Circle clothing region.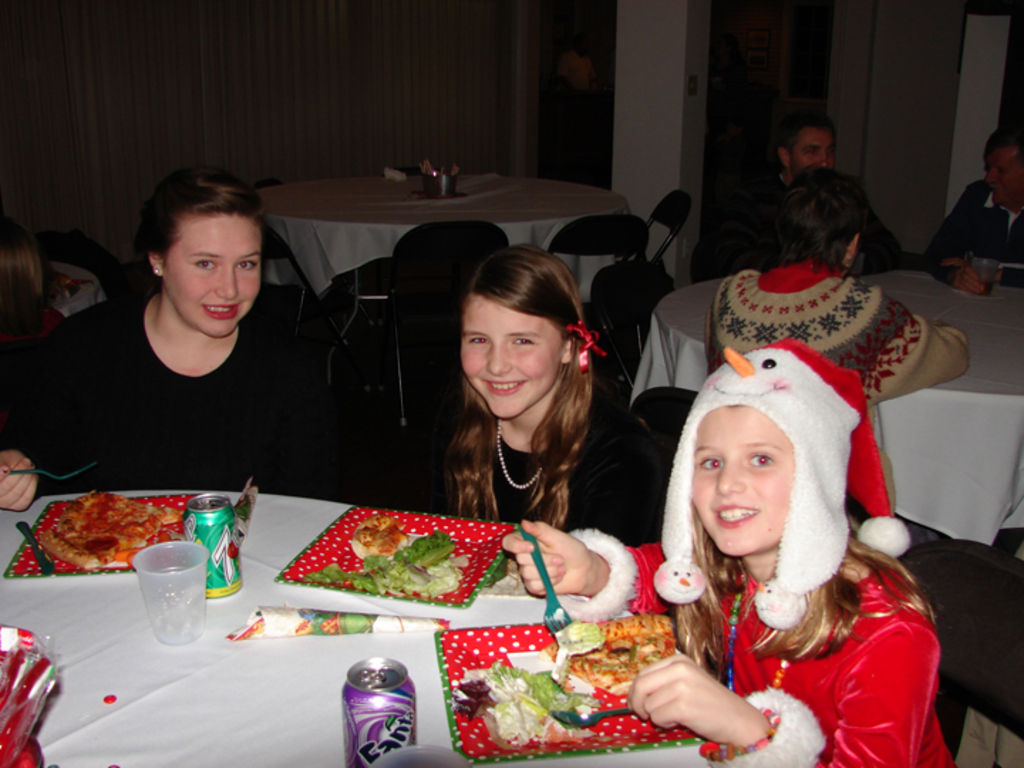
Region: {"left": 707, "top": 252, "right": 969, "bottom": 503}.
